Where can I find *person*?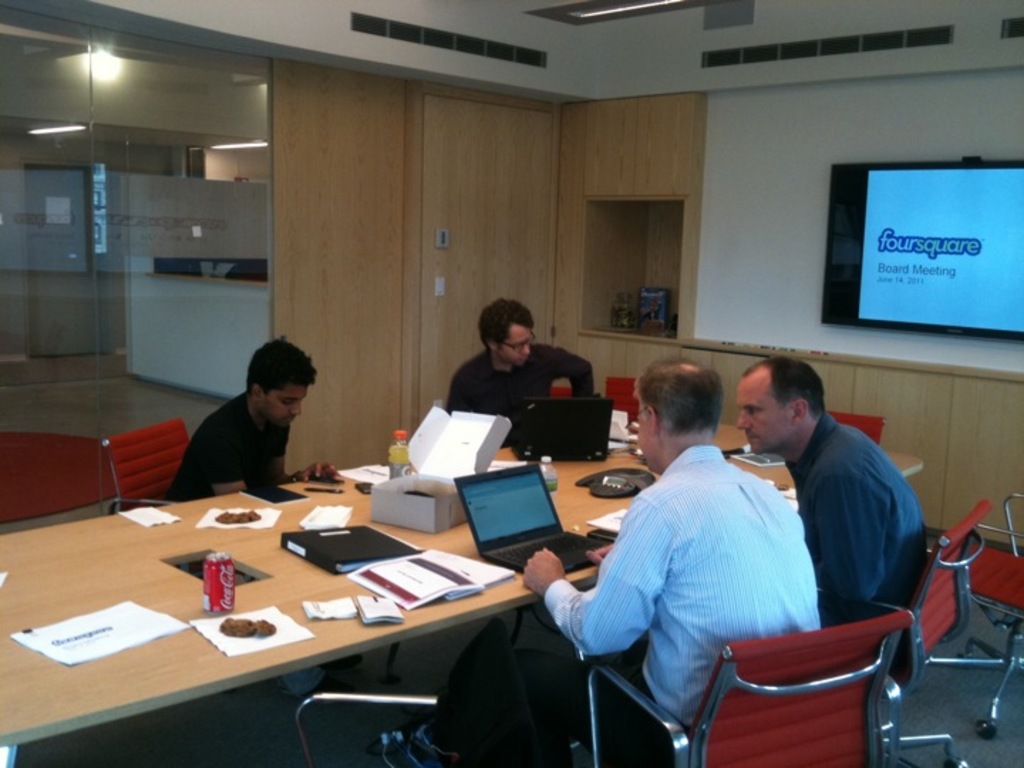
You can find it at bbox(731, 346, 944, 687).
